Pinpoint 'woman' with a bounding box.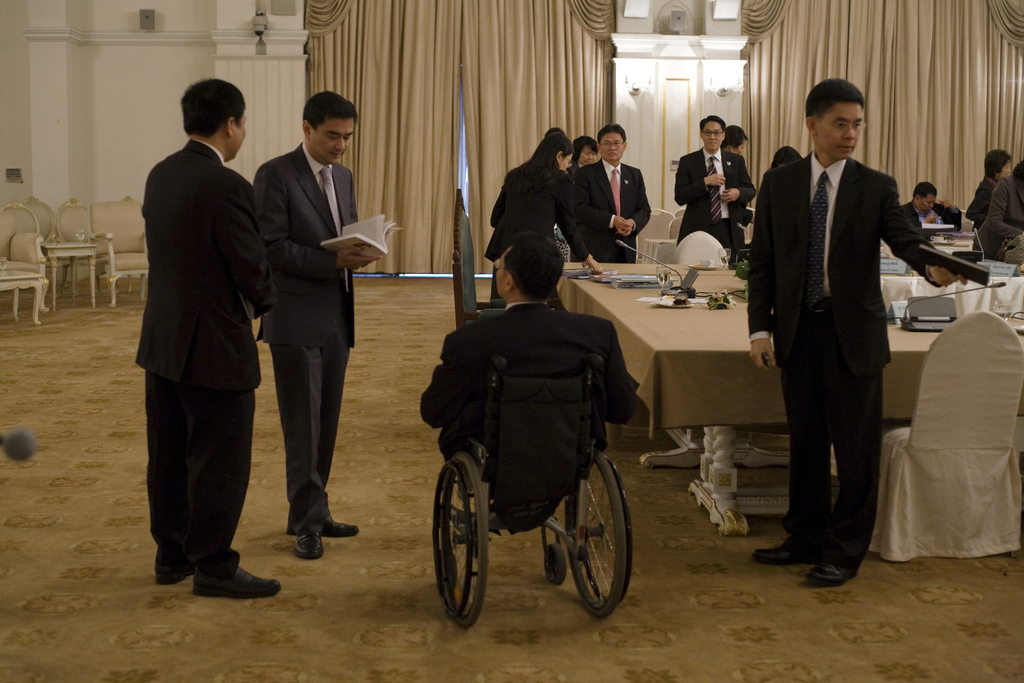
select_region(566, 135, 598, 169).
